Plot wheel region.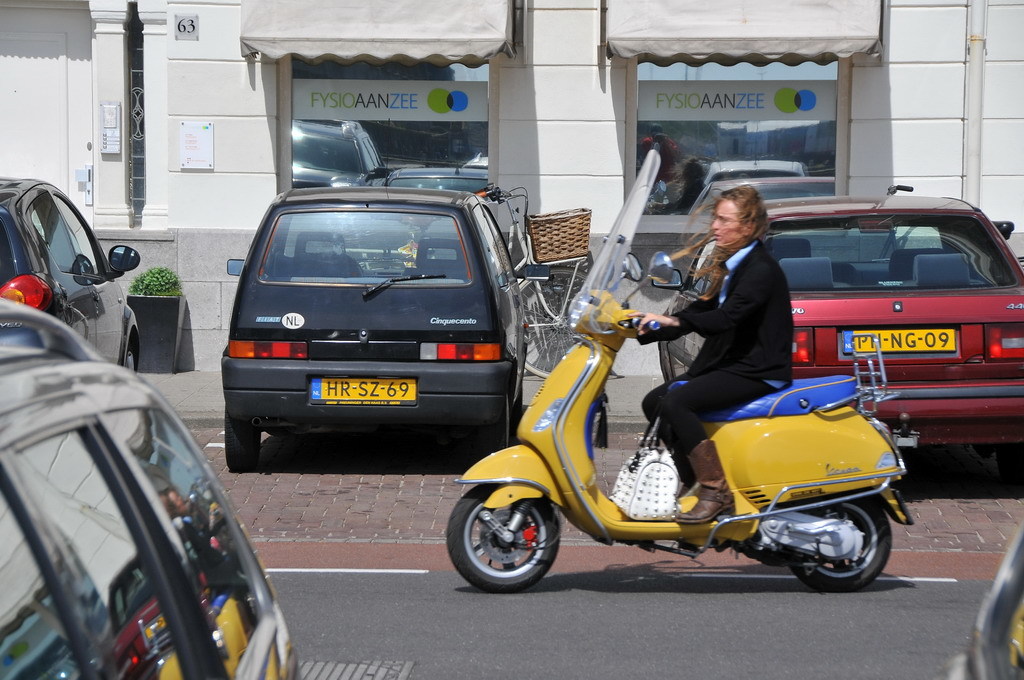
Plotted at {"x1": 999, "y1": 441, "x2": 1023, "y2": 489}.
